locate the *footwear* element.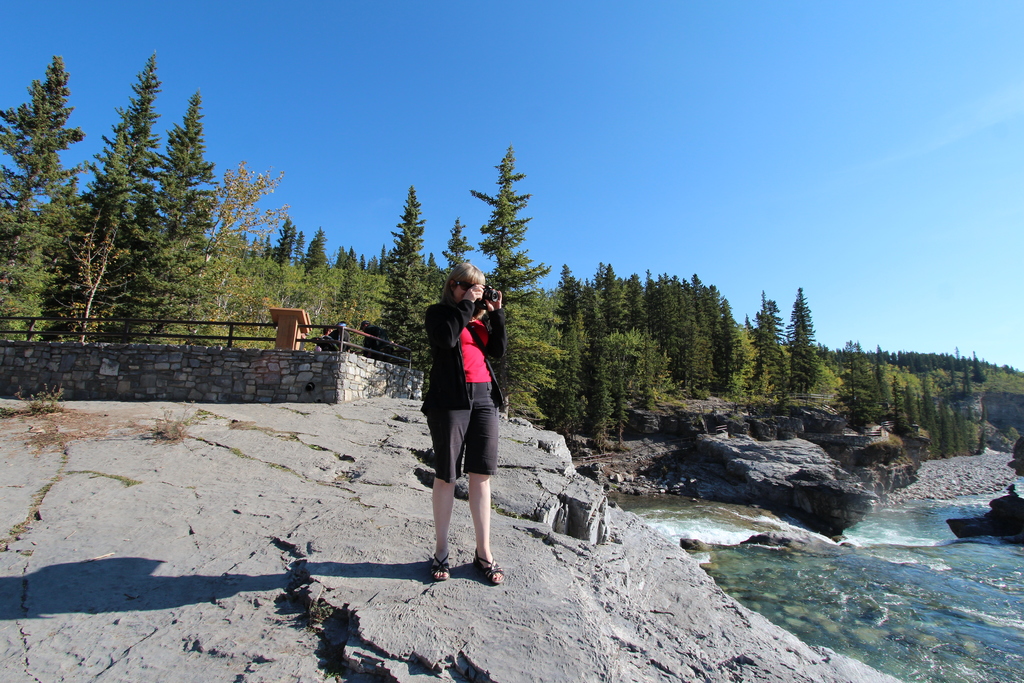
Element bbox: x1=429 y1=552 x2=450 y2=582.
